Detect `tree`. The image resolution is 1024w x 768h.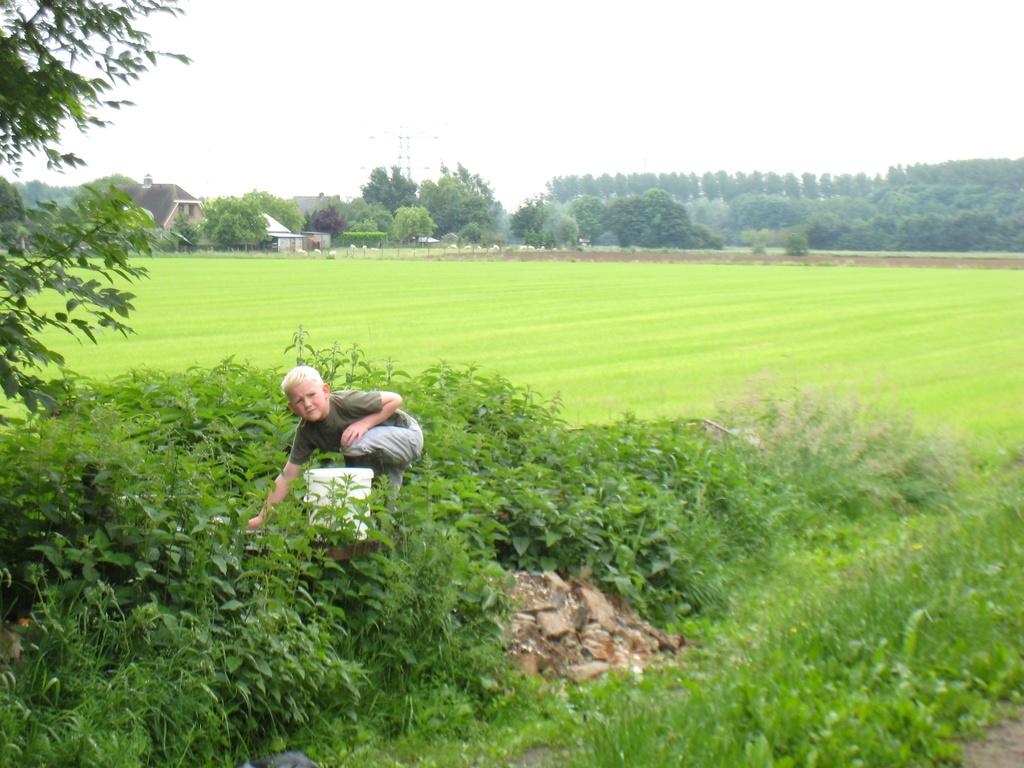
rect(9, 111, 174, 454).
